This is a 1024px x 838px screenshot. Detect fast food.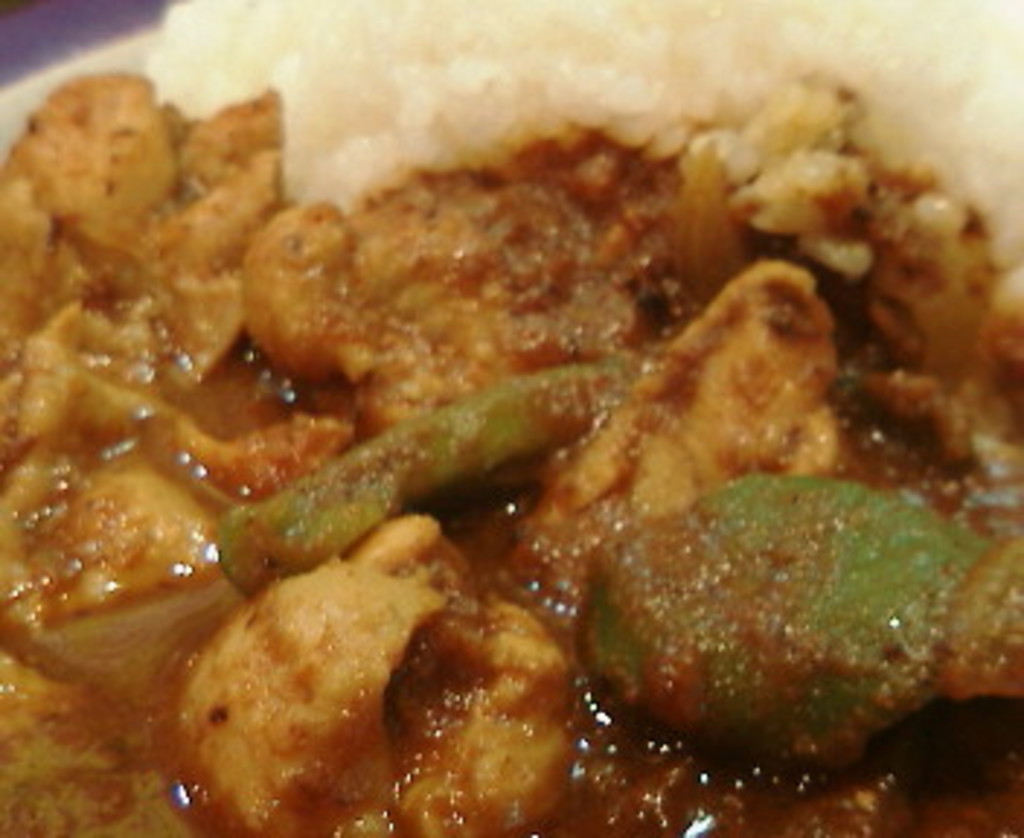
pyautogui.locateOnScreen(38, 0, 1001, 823).
